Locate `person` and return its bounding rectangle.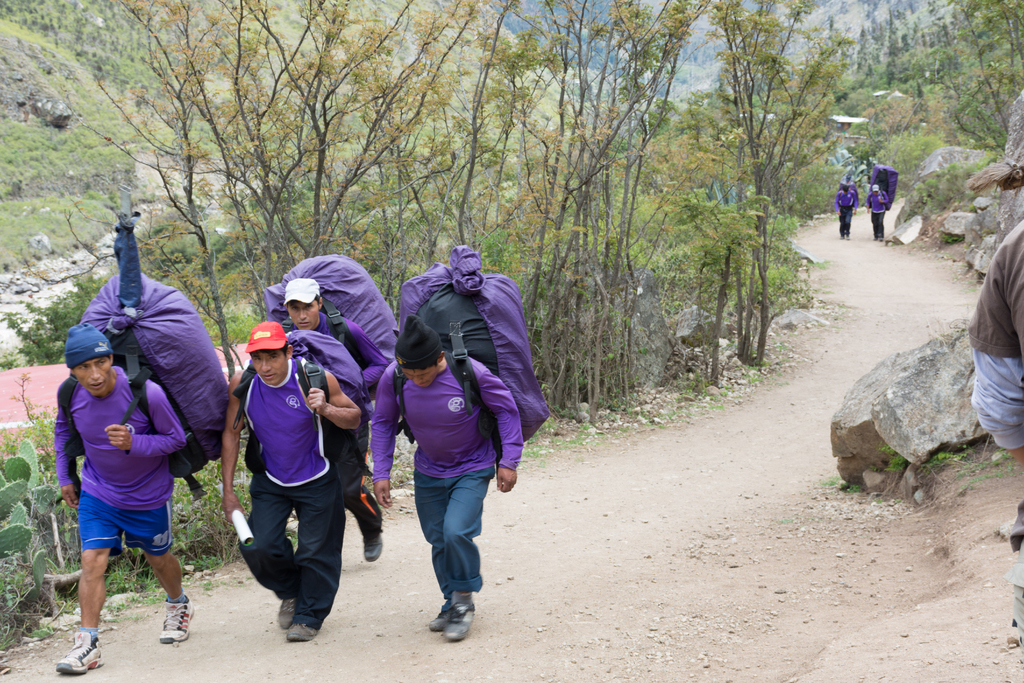
pyautogui.locateOnScreen(220, 315, 360, 649).
